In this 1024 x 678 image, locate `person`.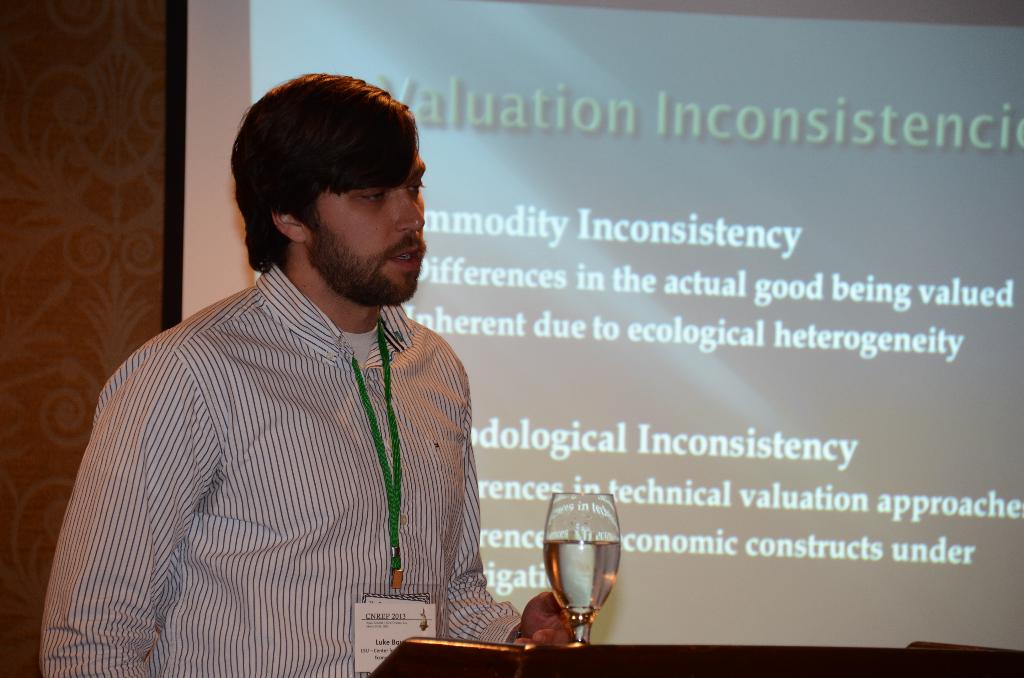
Bounding box: rect(44, 66, 599, 677).
